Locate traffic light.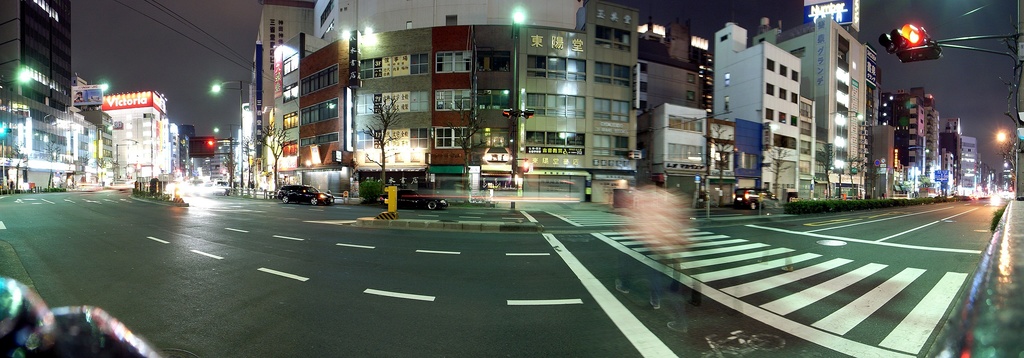
Bounding box: x1=384, y1=185, x2=398, y2=210.
